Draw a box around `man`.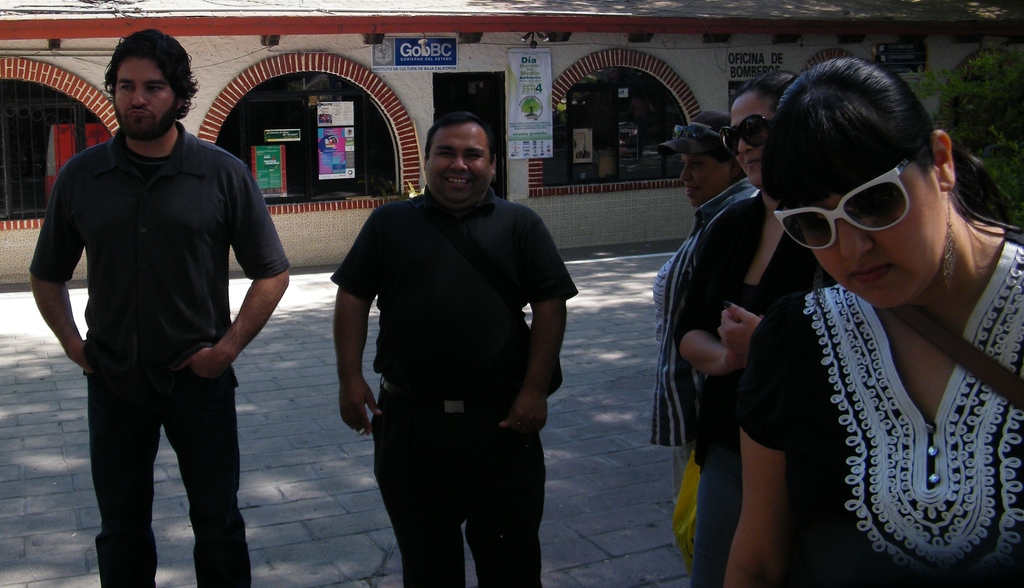
29, 23, 289, 587.
